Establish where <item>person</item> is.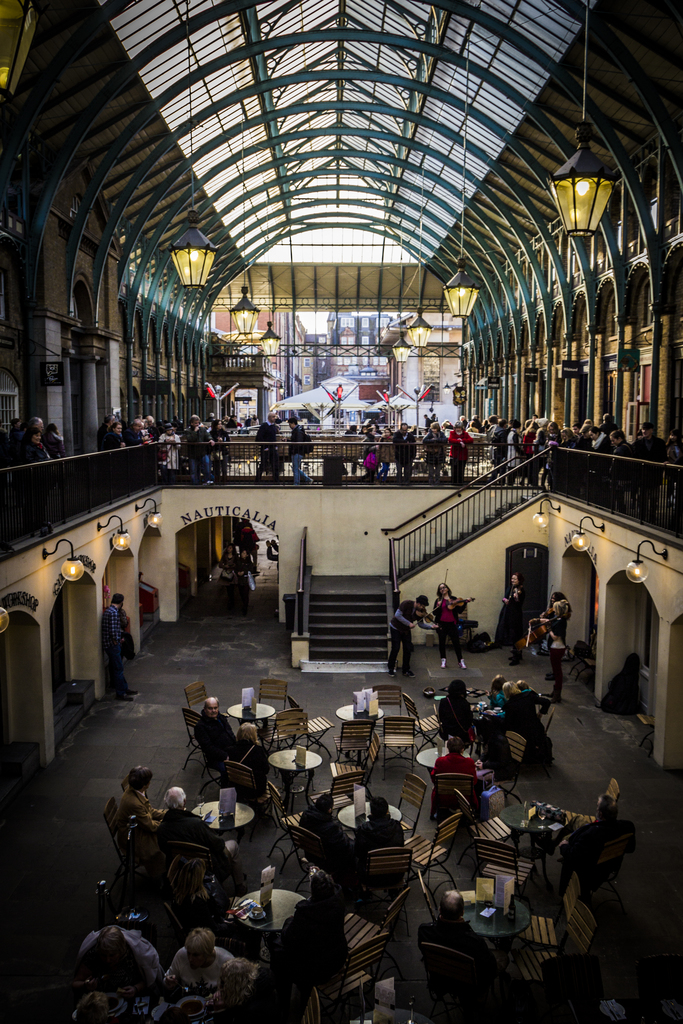
Established at select_region(156, 788, 229, 879).
